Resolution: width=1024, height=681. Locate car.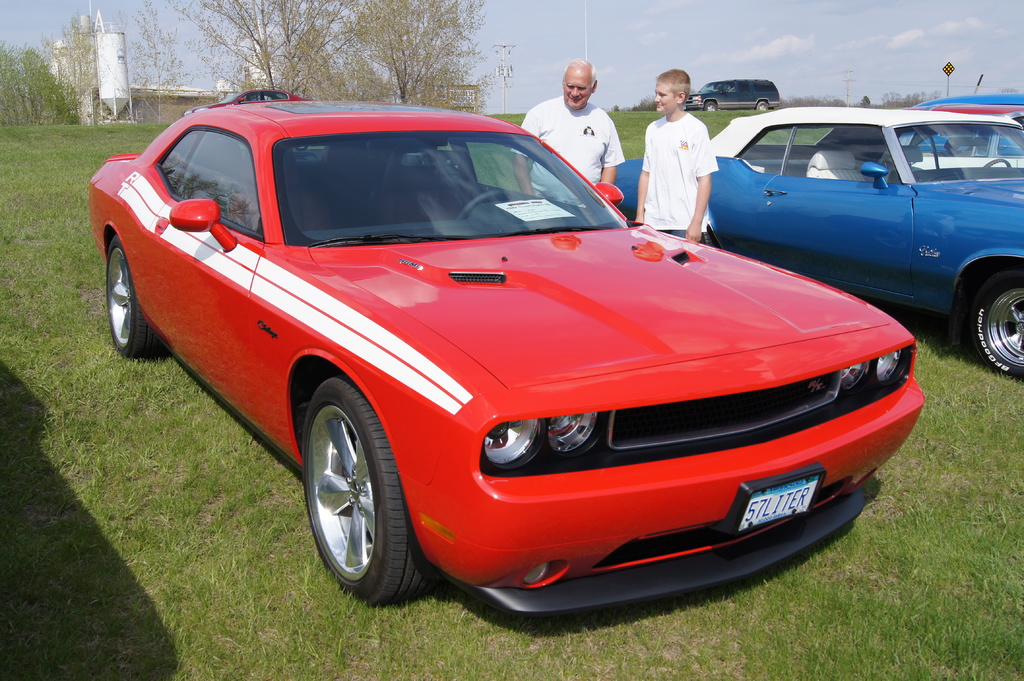
<region>182, 85, 295, 115</region>.
